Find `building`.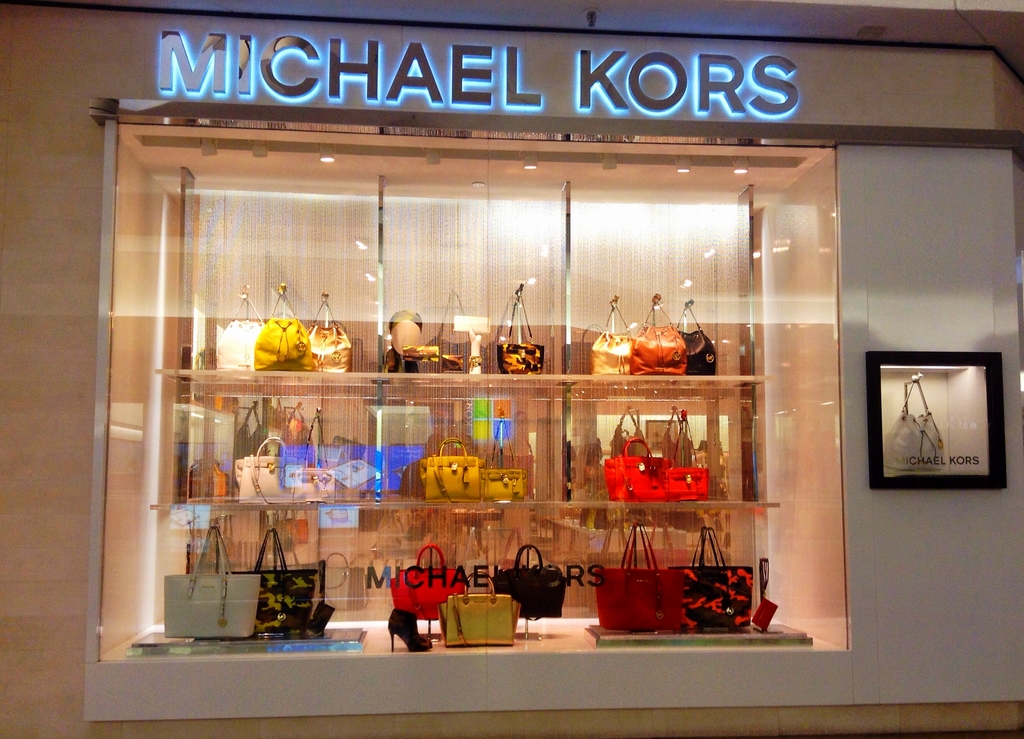
0,3,1023,738.
